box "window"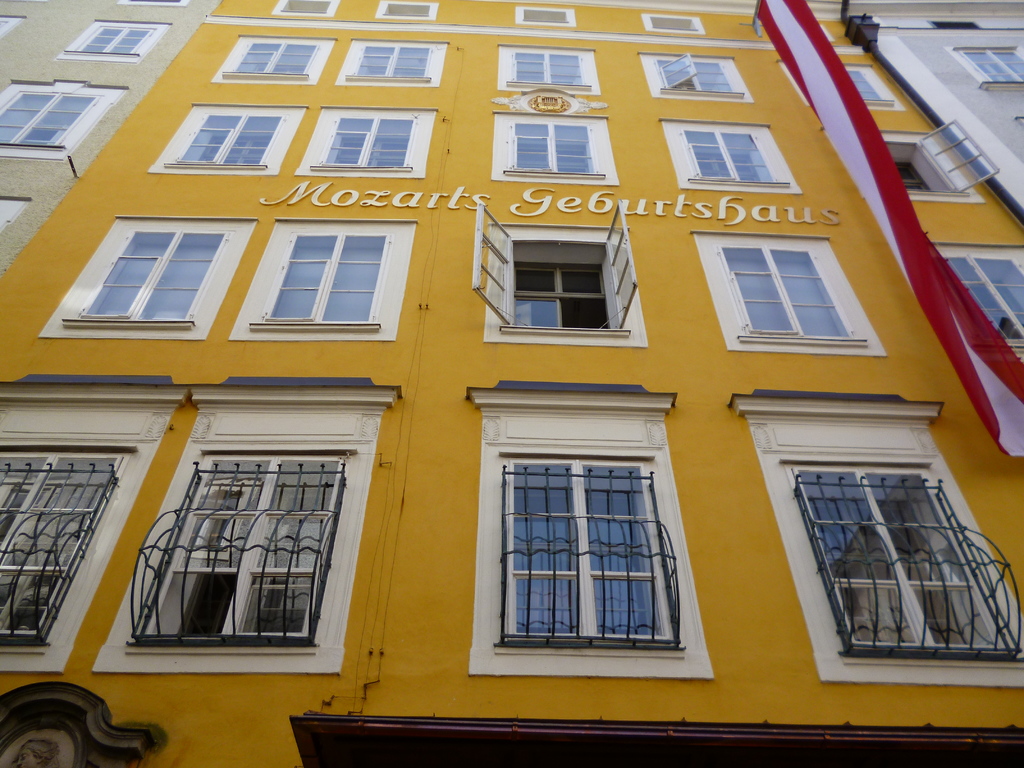
[left=212, top=34, right=328, bottom=90]
